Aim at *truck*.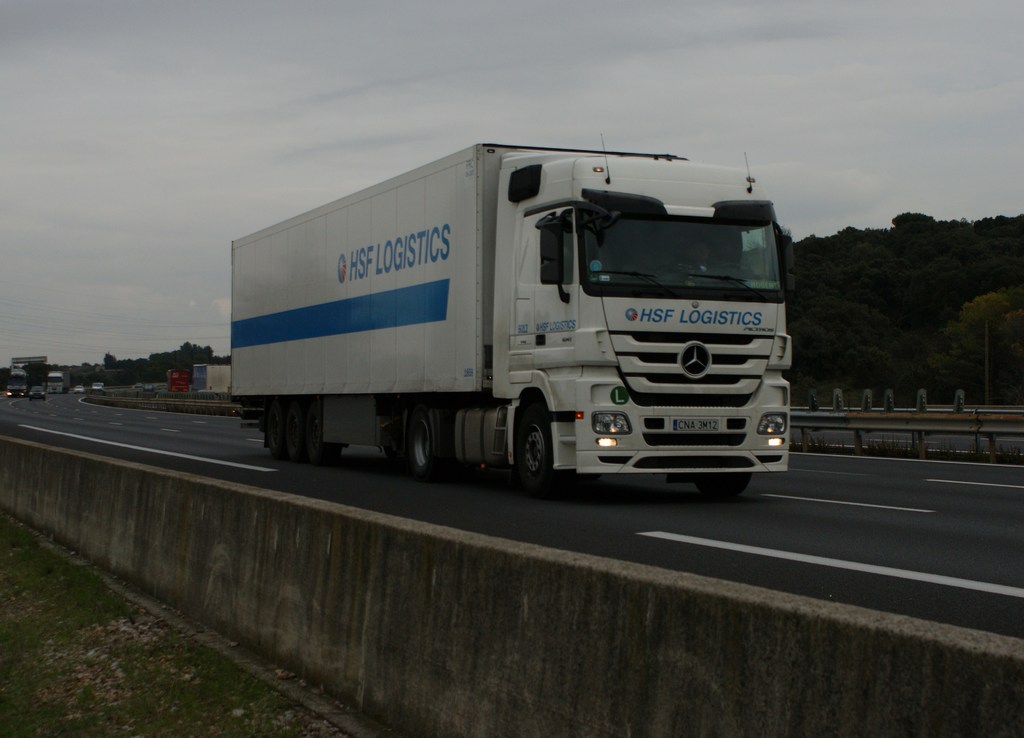
Aimed at 9:367:31:399.
